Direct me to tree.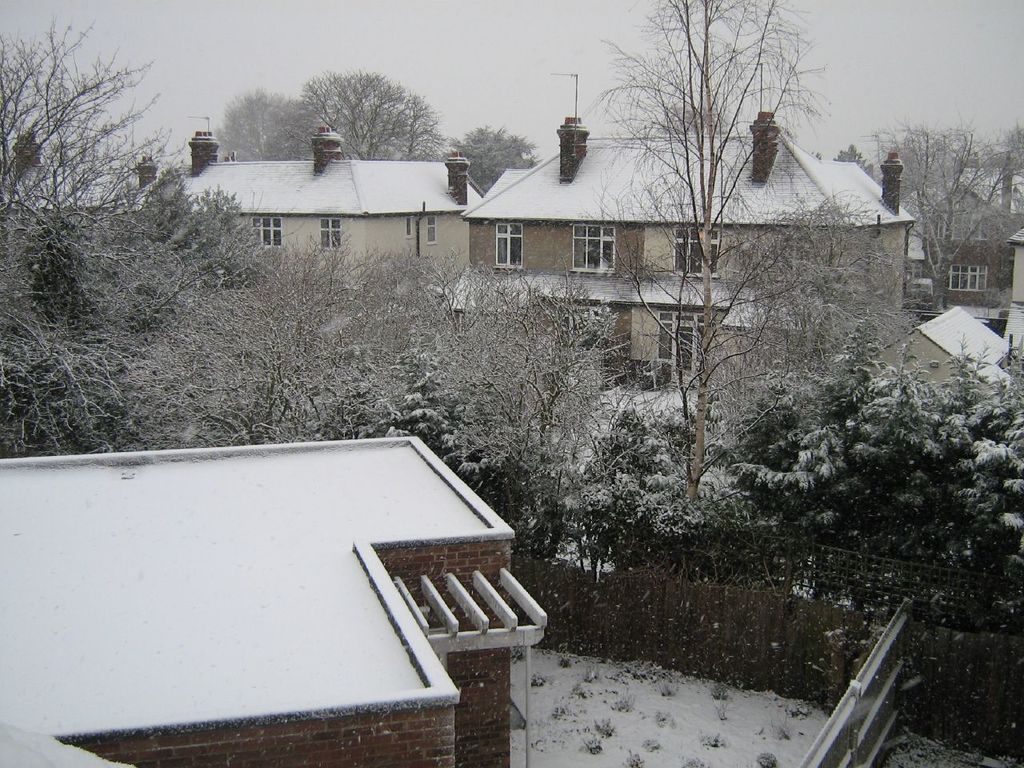
Direction: x1=449 y1=121 x2=543 y2=197.
